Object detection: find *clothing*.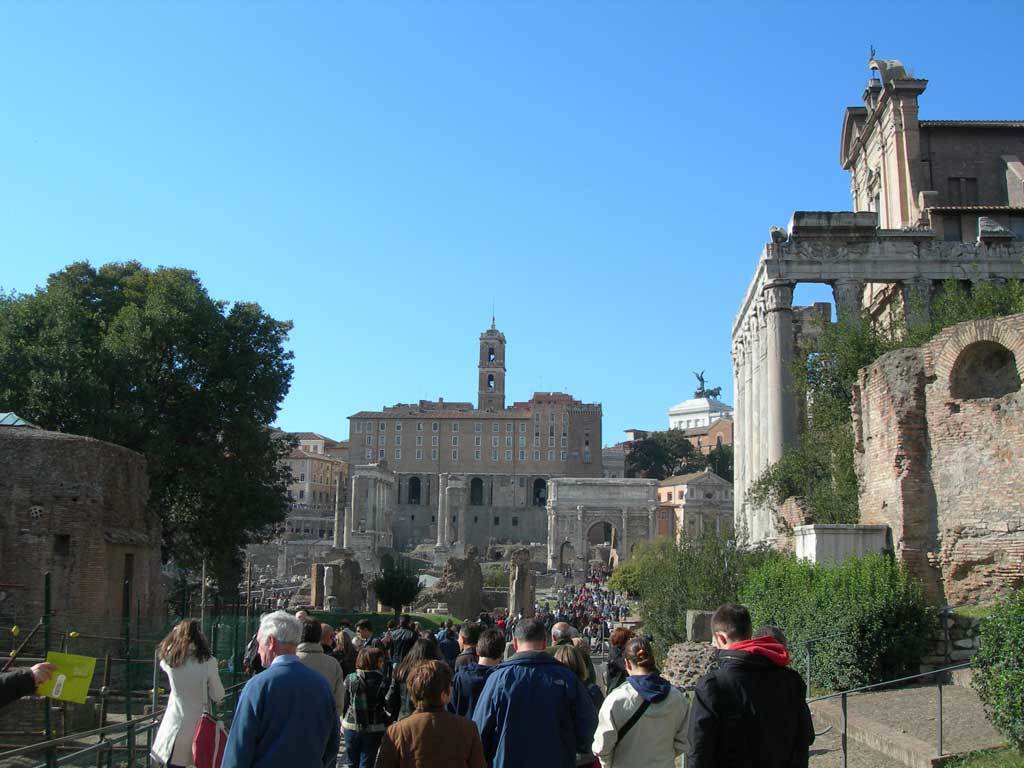
rect(150, 645, 224, 767).
